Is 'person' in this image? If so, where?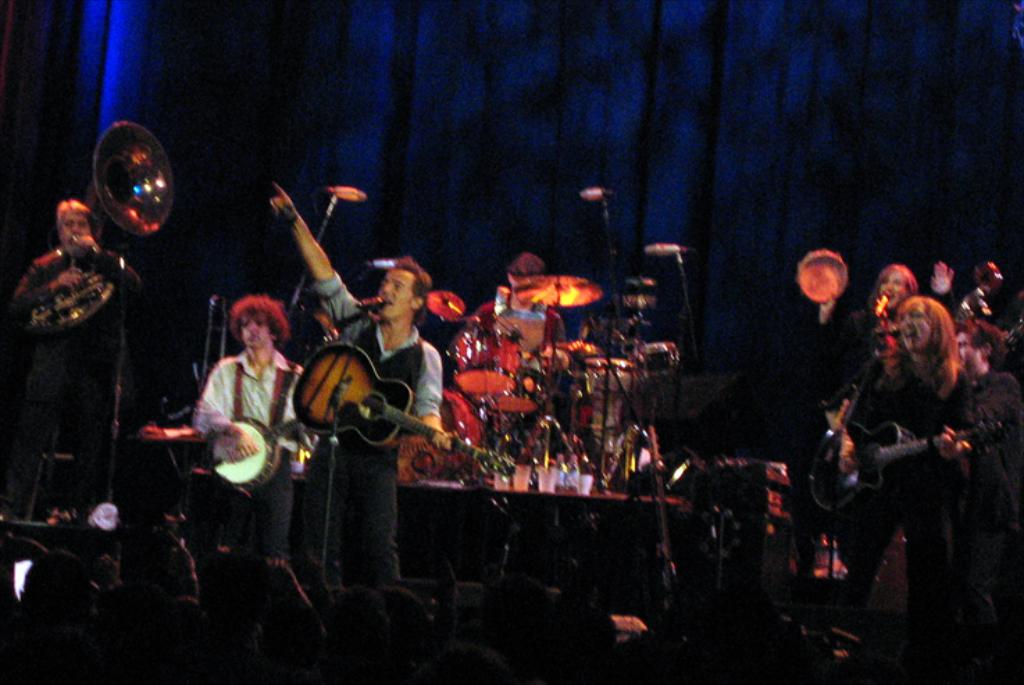
Yes, at 825/296/967/616.
